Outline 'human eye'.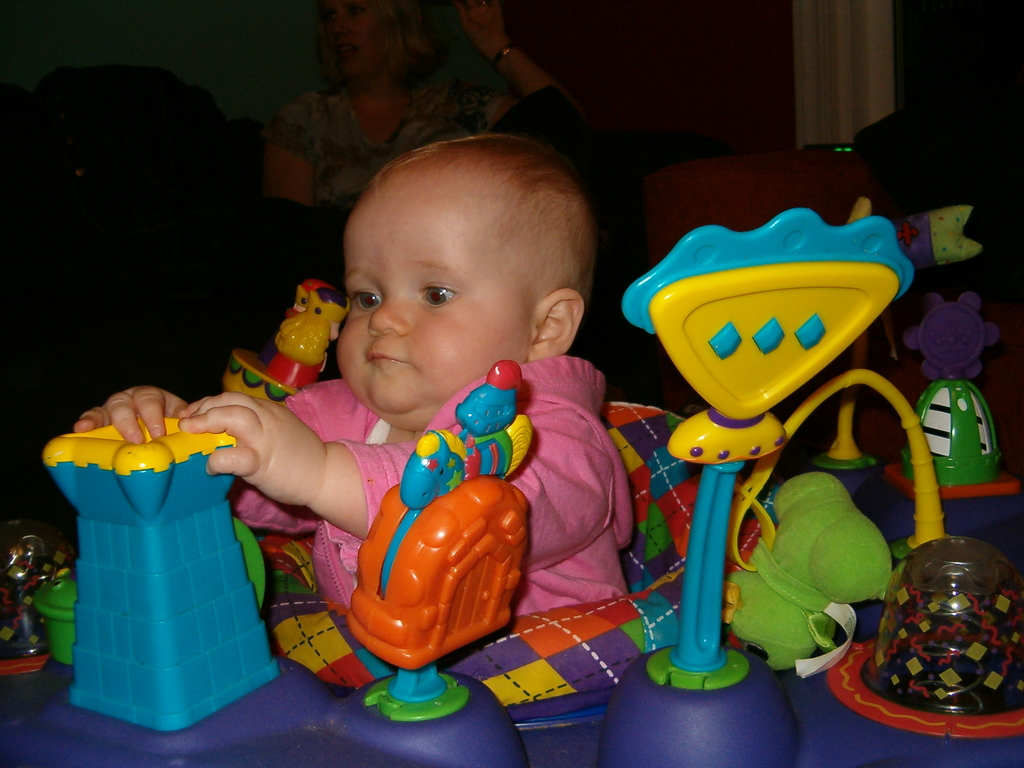
Outline: (left=416, top=281, right=465, bottom=313).
